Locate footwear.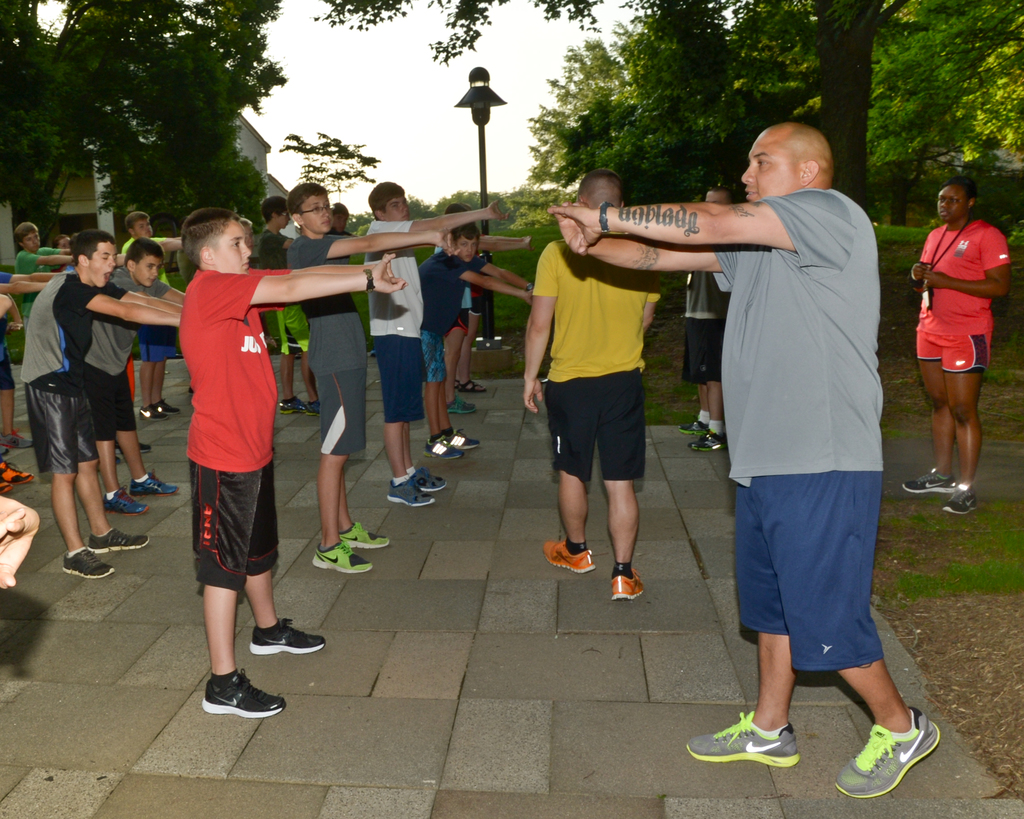
Bounding box: locate(157, 394, 177, 414).
